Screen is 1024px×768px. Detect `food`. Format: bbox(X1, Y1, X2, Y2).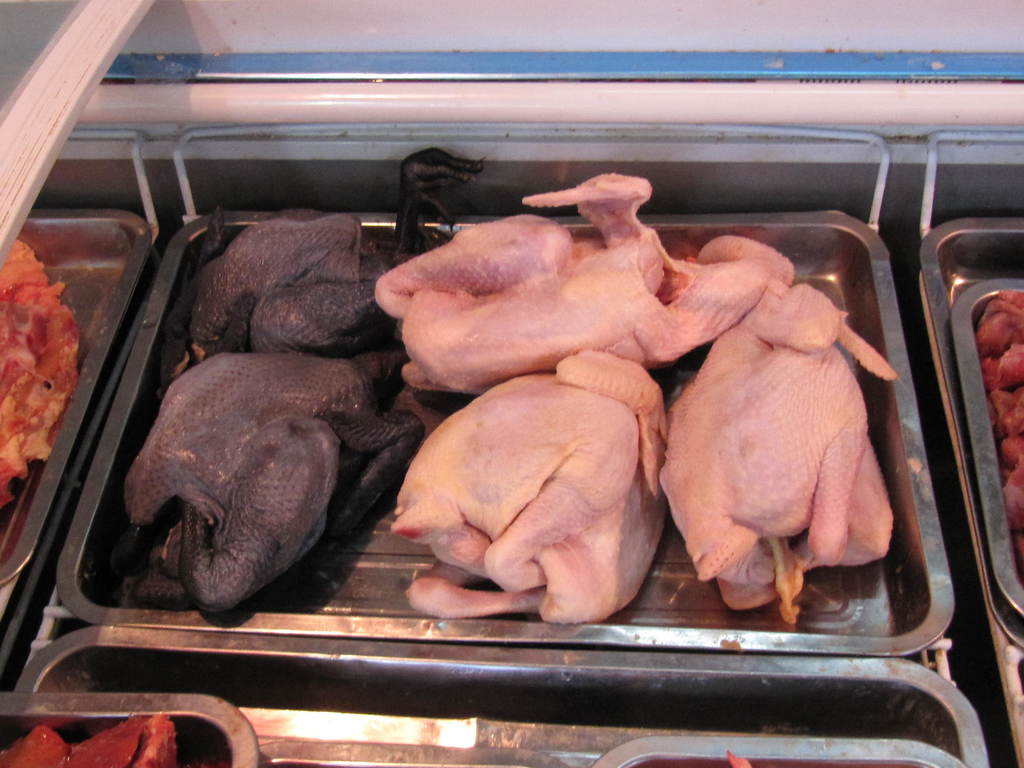
bbox(662, 234, 902, 633).
